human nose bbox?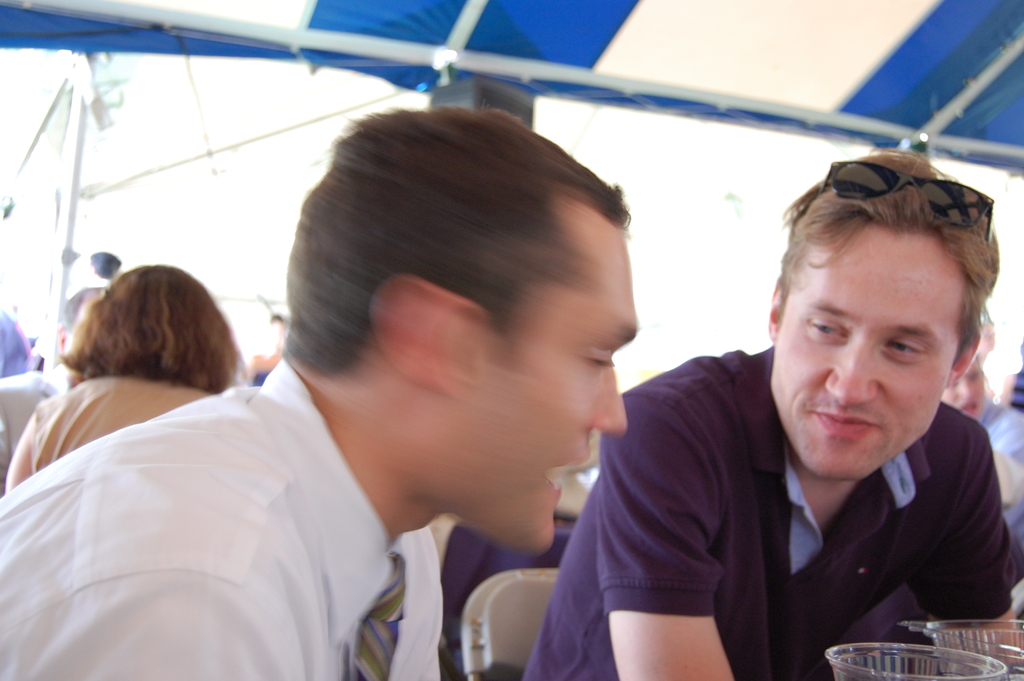
<bbox>826, 343, 886, 407</bbox>
